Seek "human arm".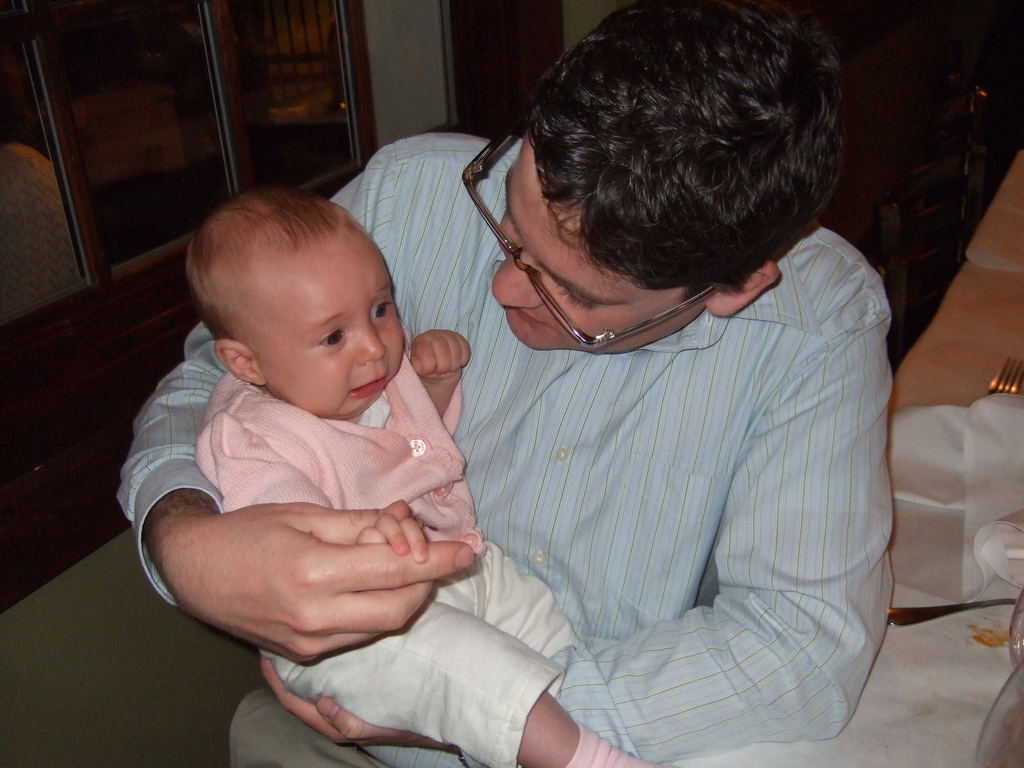
[left=244, top=279, right=897, bottom=753].
